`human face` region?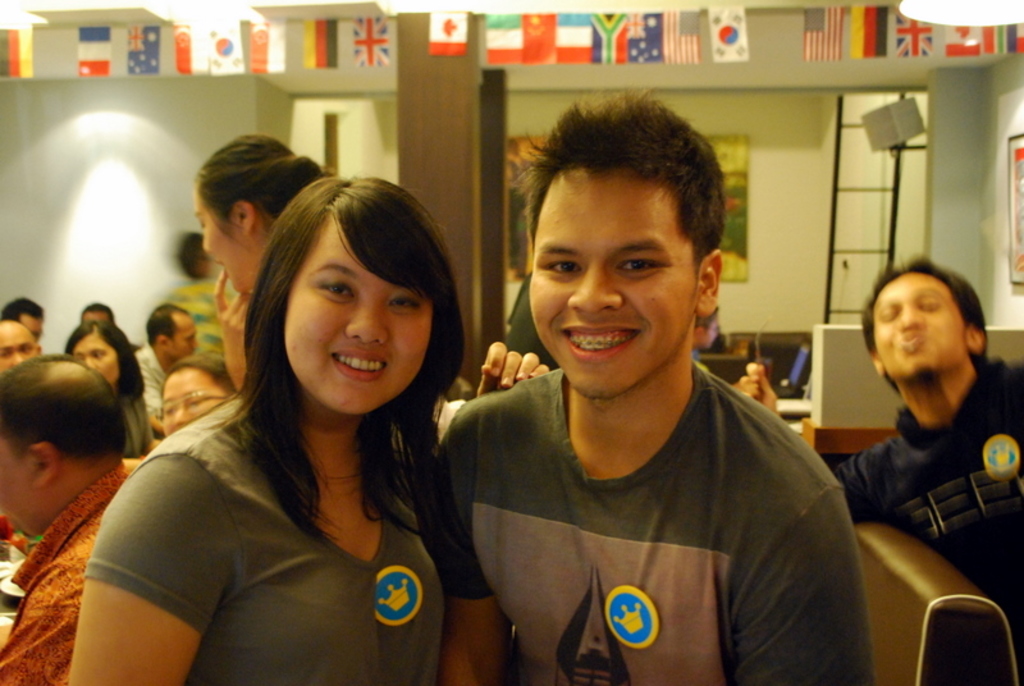
crop(283, 235, 434, 412)
